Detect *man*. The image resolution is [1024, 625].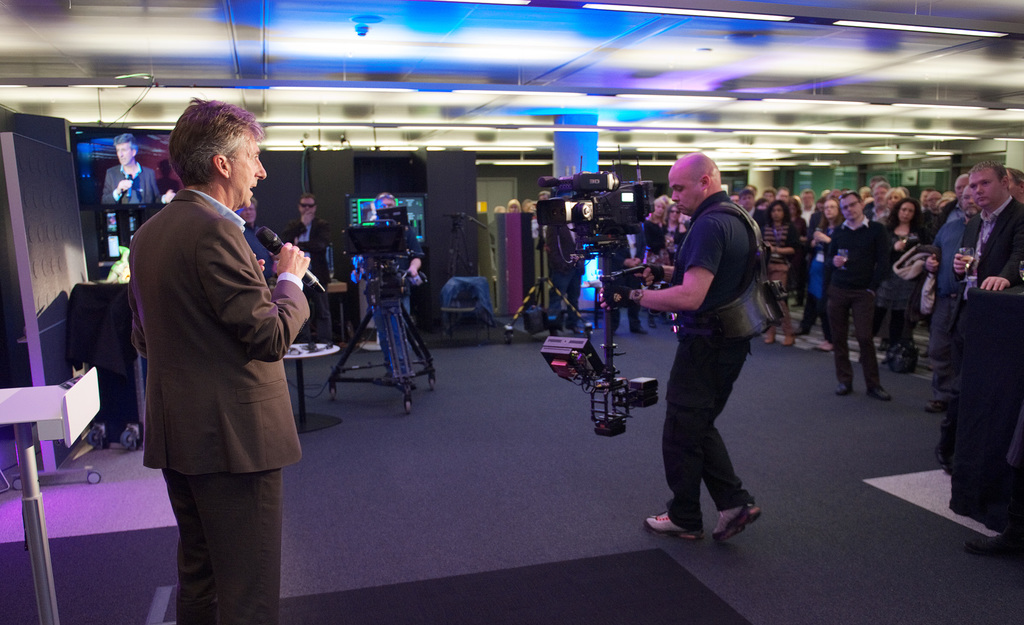
[left=356, top=190, right=421, bottom=386].
